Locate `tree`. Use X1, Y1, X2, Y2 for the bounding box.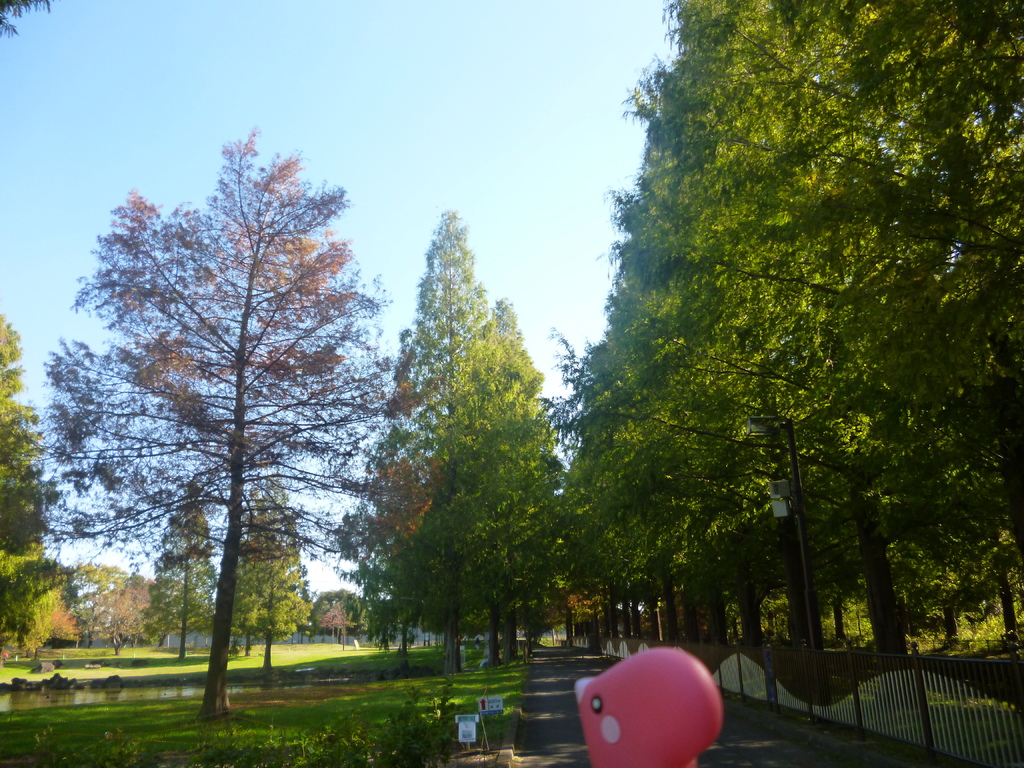
33, 122, 397, 749.
